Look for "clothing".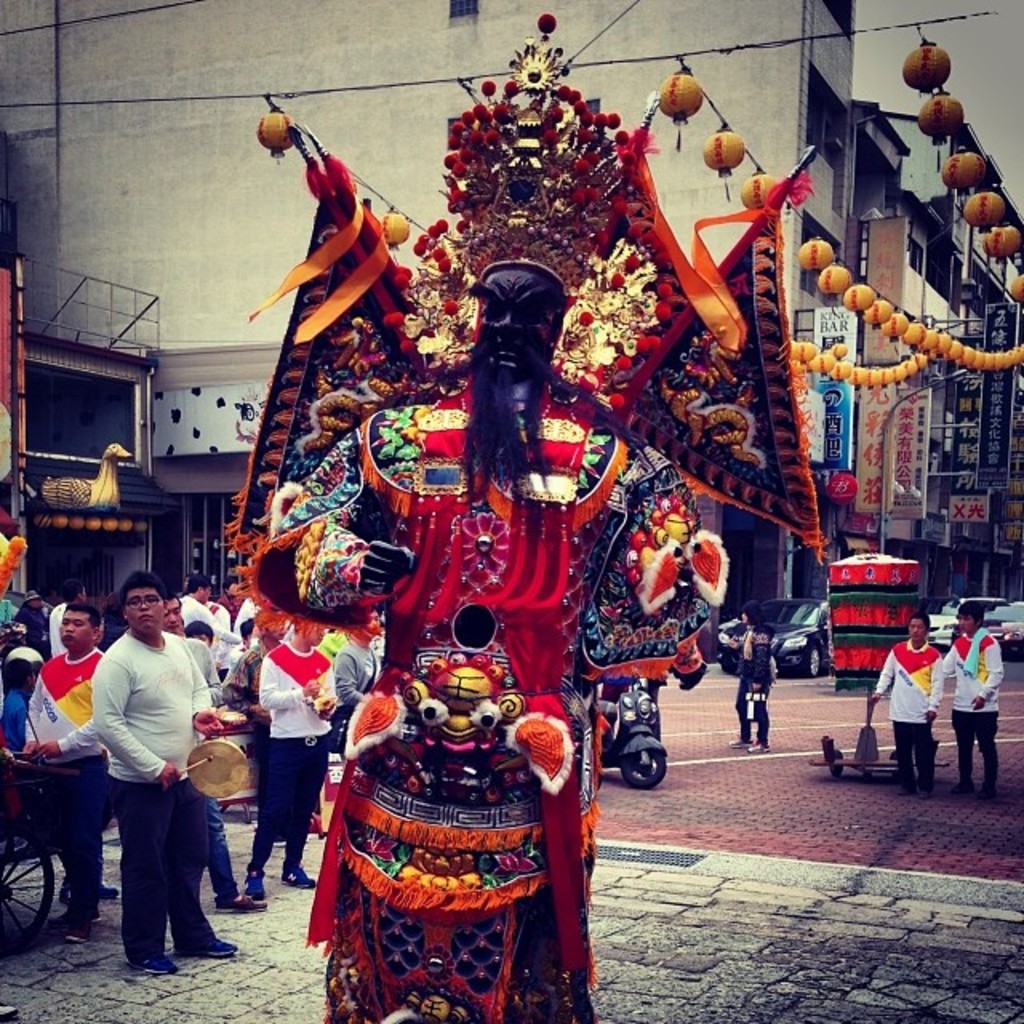
Found: left=24, top=642, right=117, bottom=858.
